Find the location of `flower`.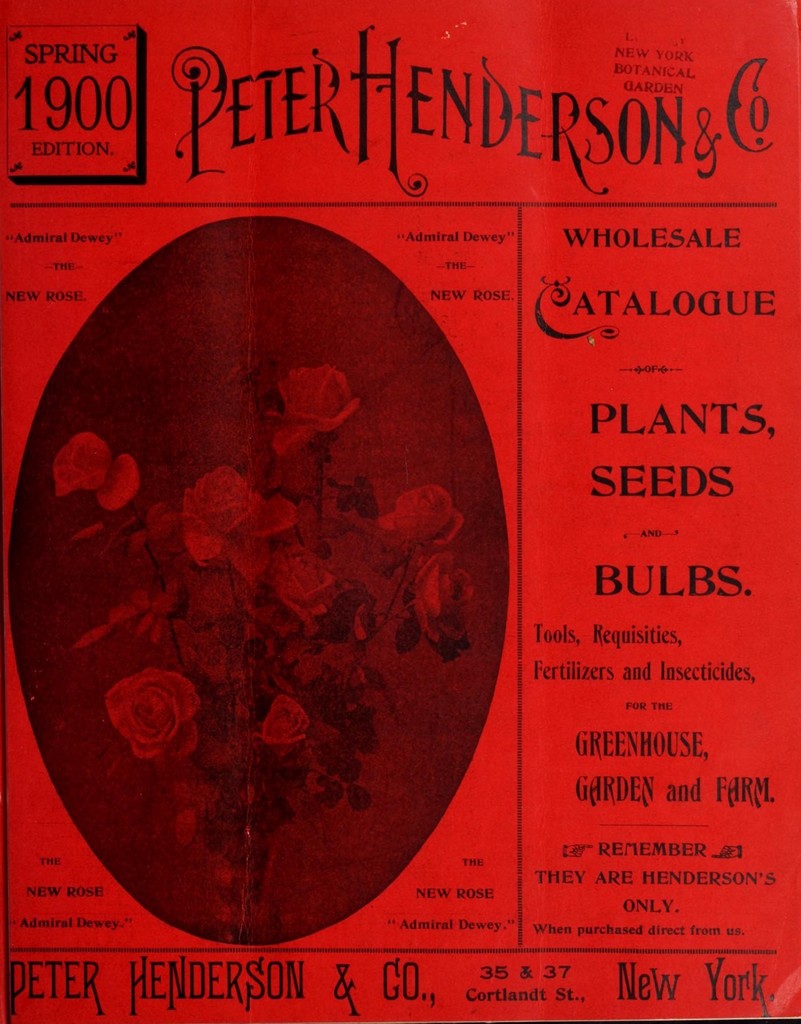
Location: (260,692,311,755).
